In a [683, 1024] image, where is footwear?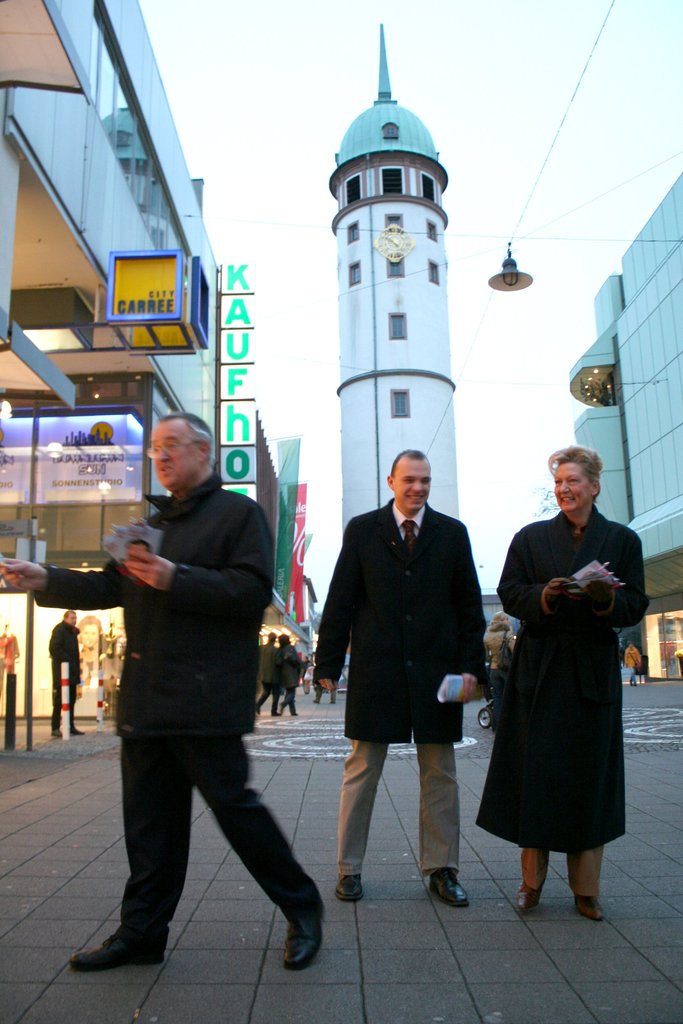
[516,880,547,916].
